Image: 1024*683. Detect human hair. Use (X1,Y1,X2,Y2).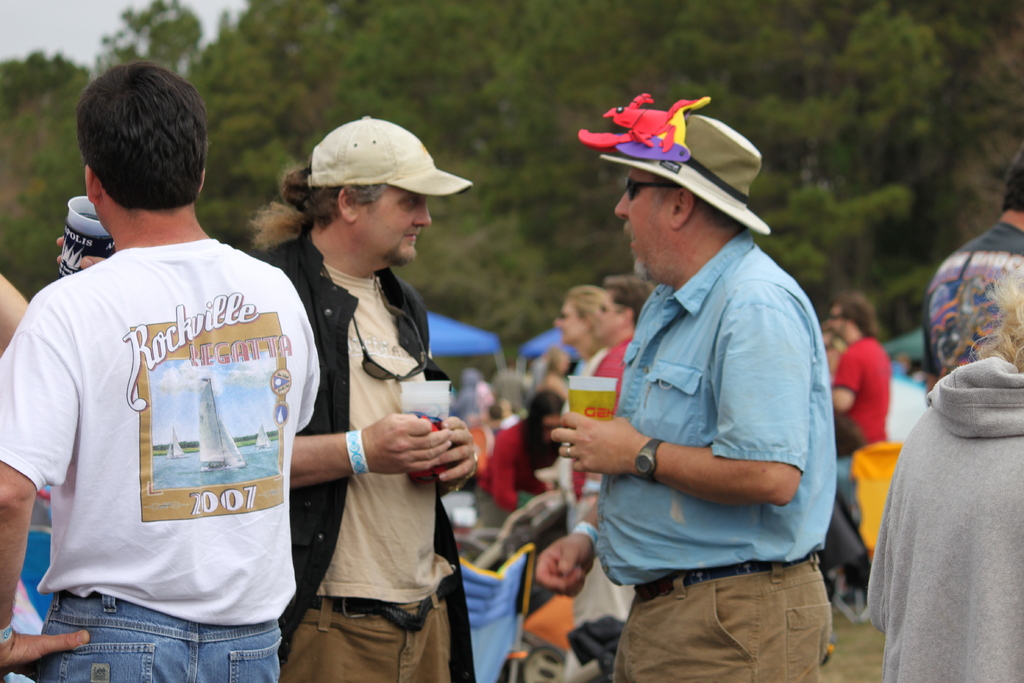
(604,274,656,322).
